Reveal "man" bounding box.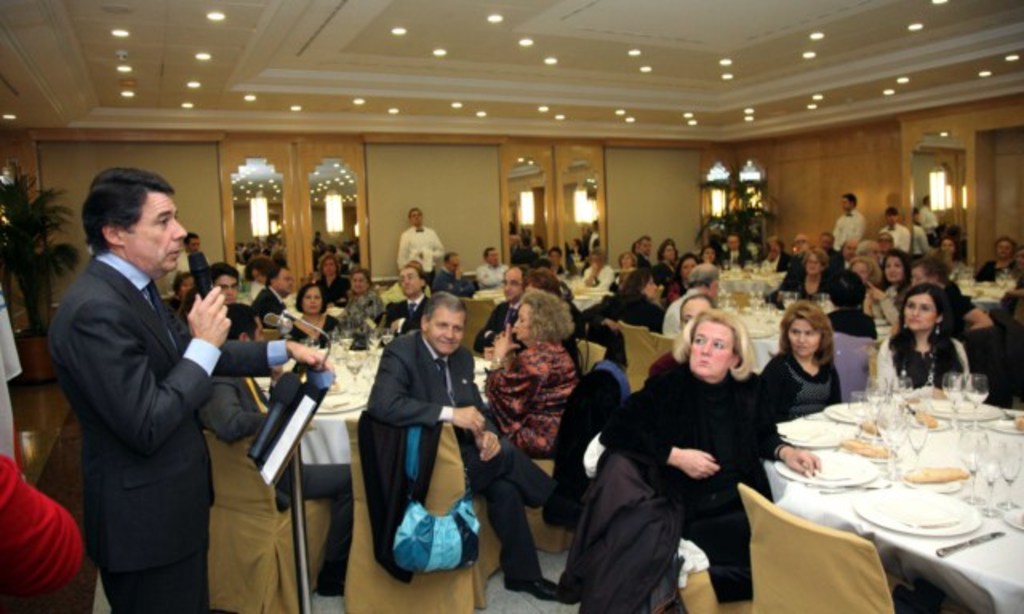
Revealed: 205, 262, 245, 301.
